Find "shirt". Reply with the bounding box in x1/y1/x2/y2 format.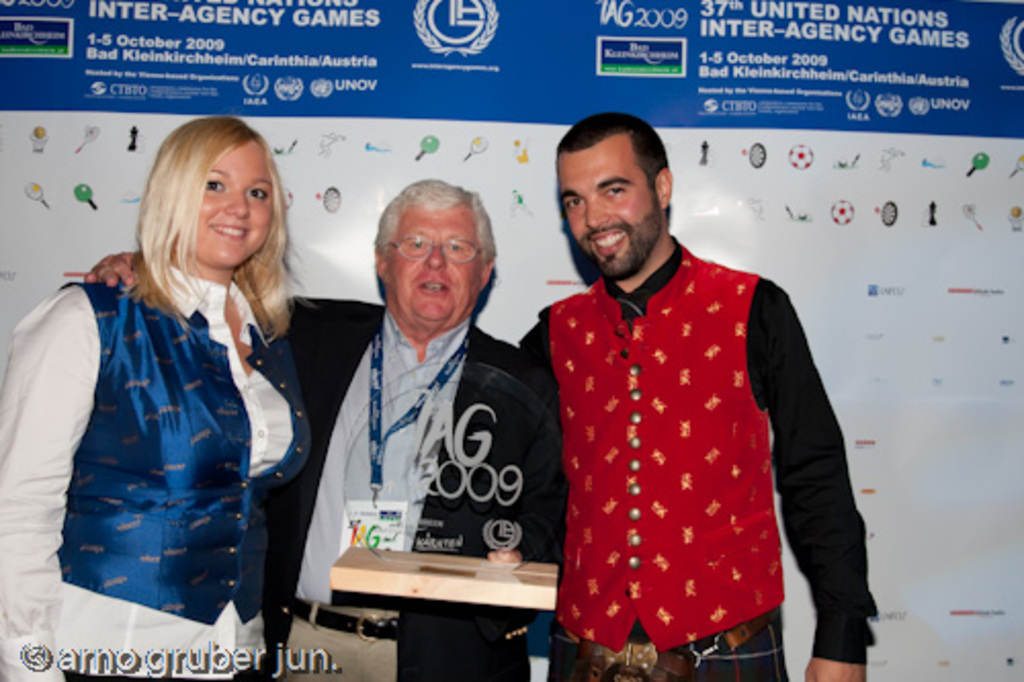
0/260/295/678.
